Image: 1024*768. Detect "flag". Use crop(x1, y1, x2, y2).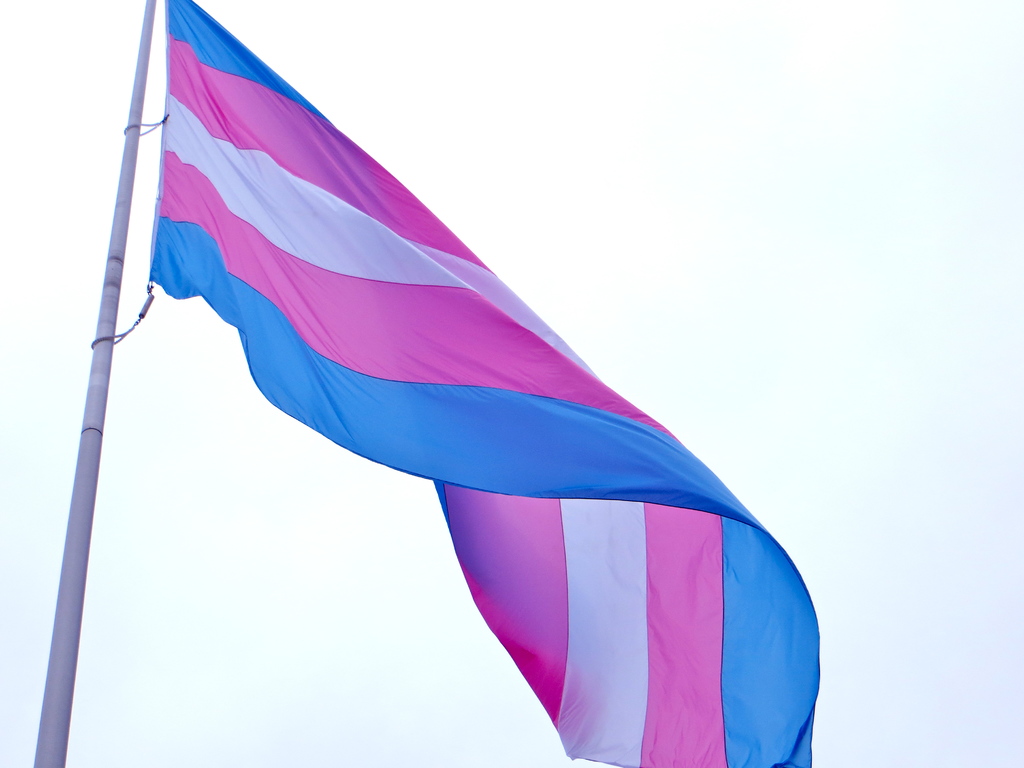
crop(129, 0, 810, 685).
